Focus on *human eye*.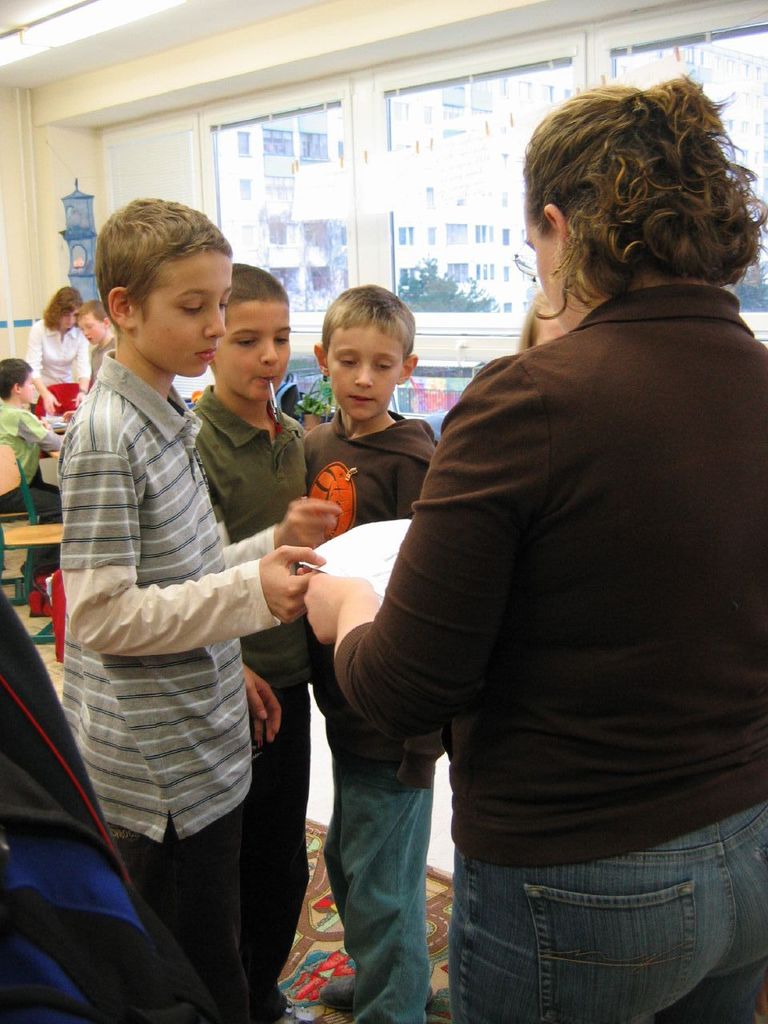
Focused at [271, 332, 290, 346].
